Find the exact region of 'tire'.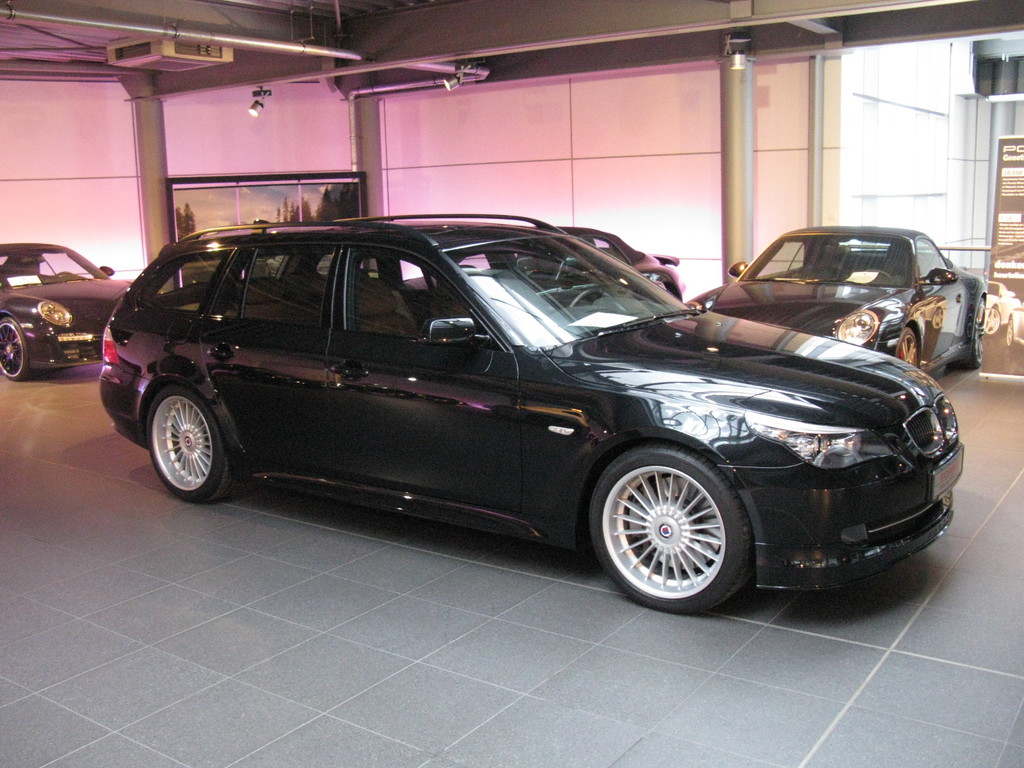
Exact region: [0,318,31,380].
